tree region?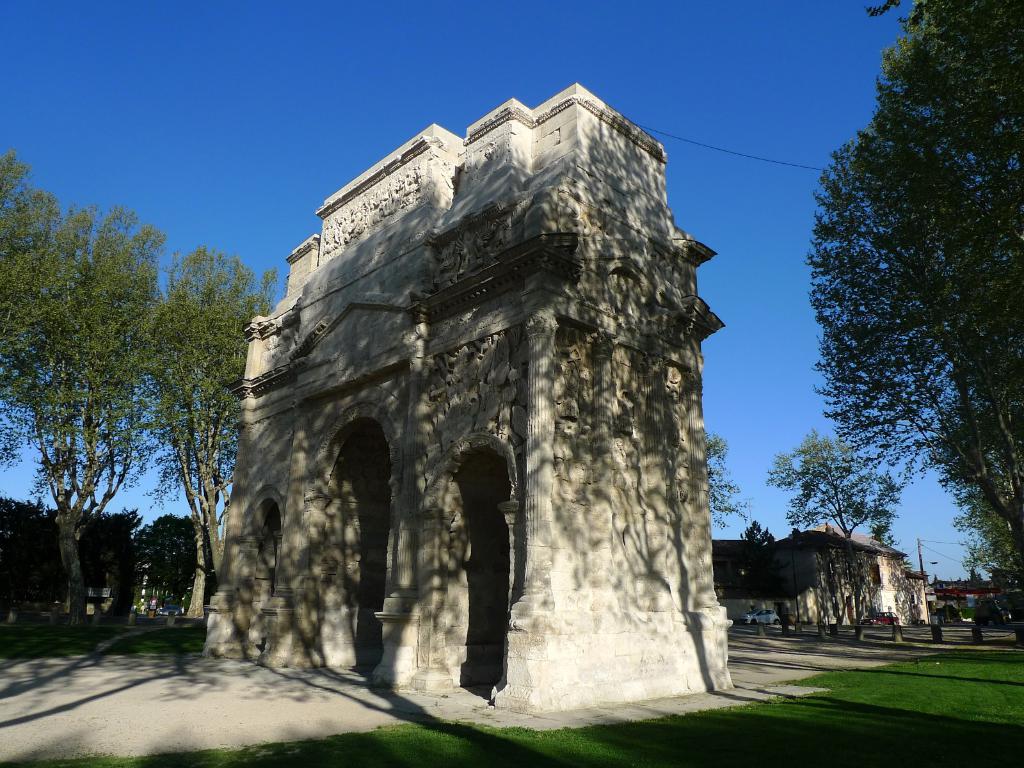
x1=740 y1=519 x2=781 y2=547
